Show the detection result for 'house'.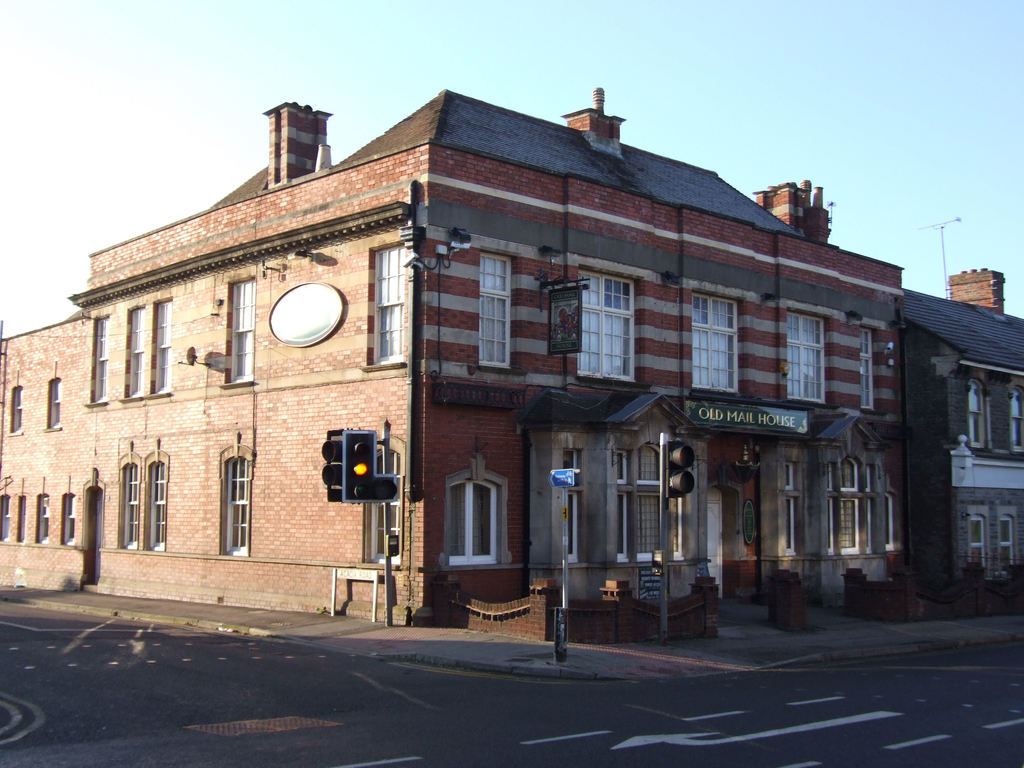
select_region(420, 141, 732, 632).
